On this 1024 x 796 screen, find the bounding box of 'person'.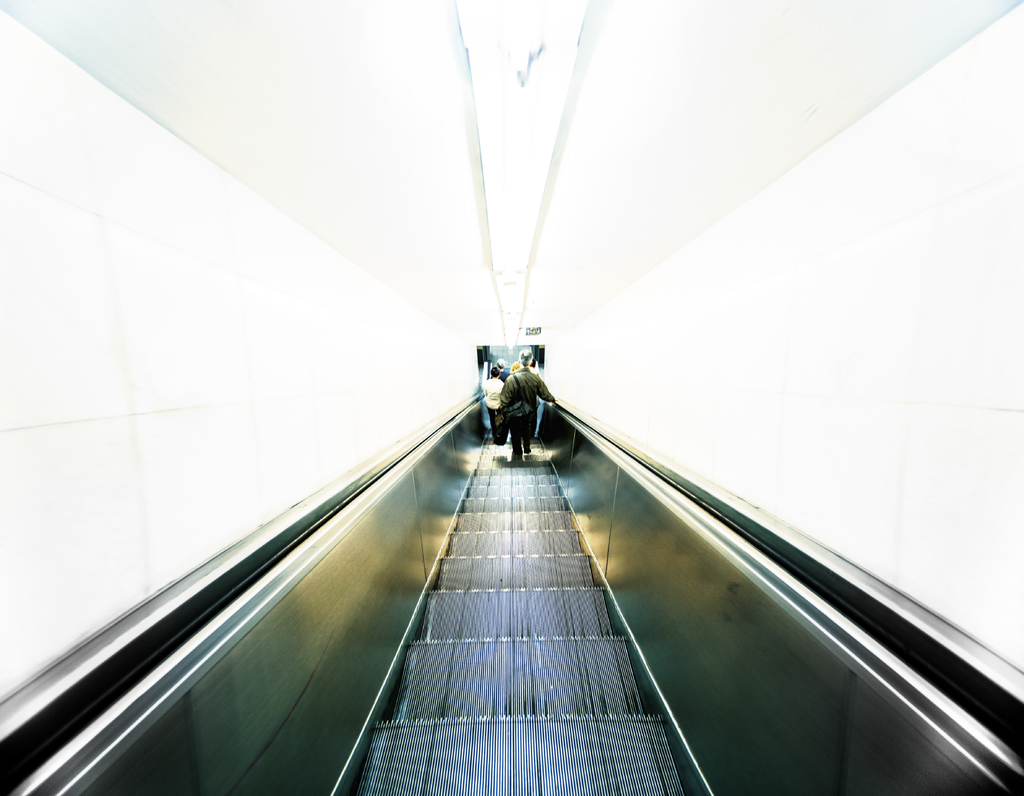
Bounding box: select_region(487, 356, 509, 378).
